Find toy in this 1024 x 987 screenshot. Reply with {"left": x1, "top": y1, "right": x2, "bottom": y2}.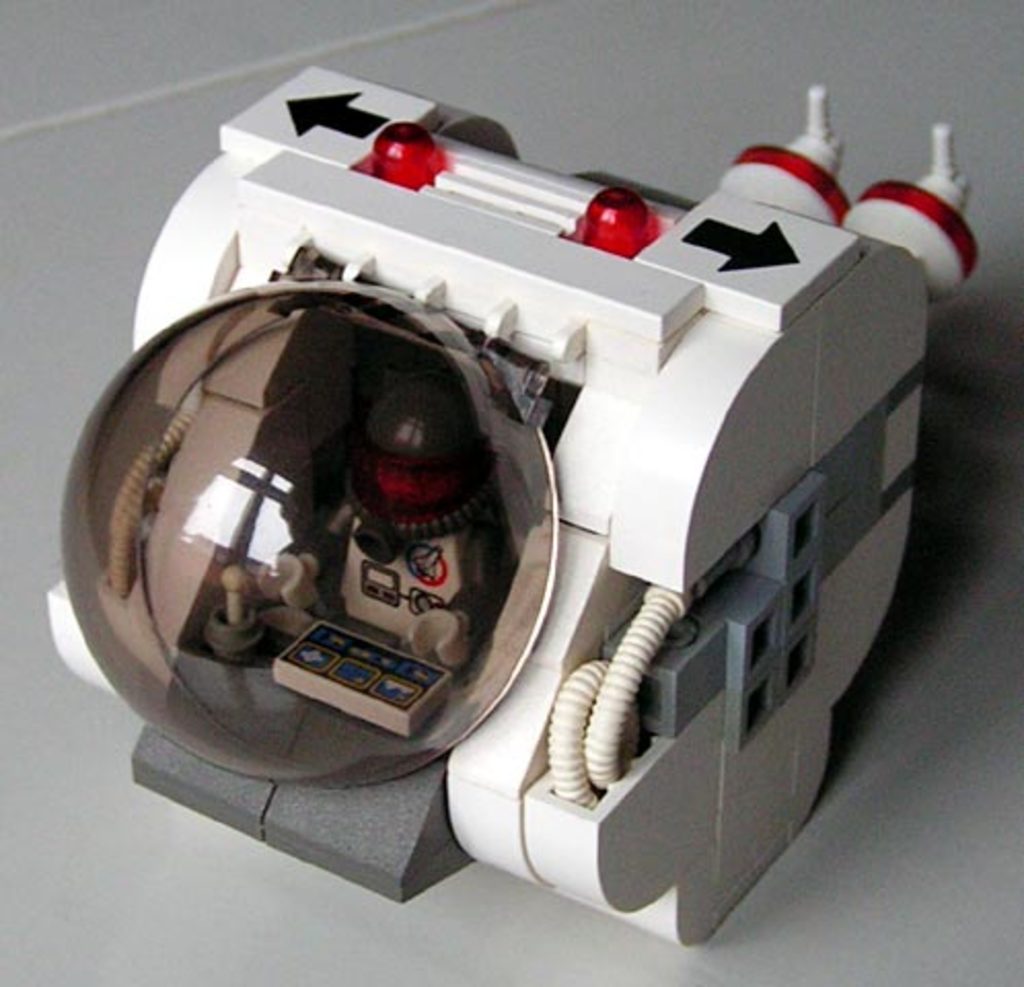
{"left": 47, "top": 62, "right": 977, "bottom": 950}.
